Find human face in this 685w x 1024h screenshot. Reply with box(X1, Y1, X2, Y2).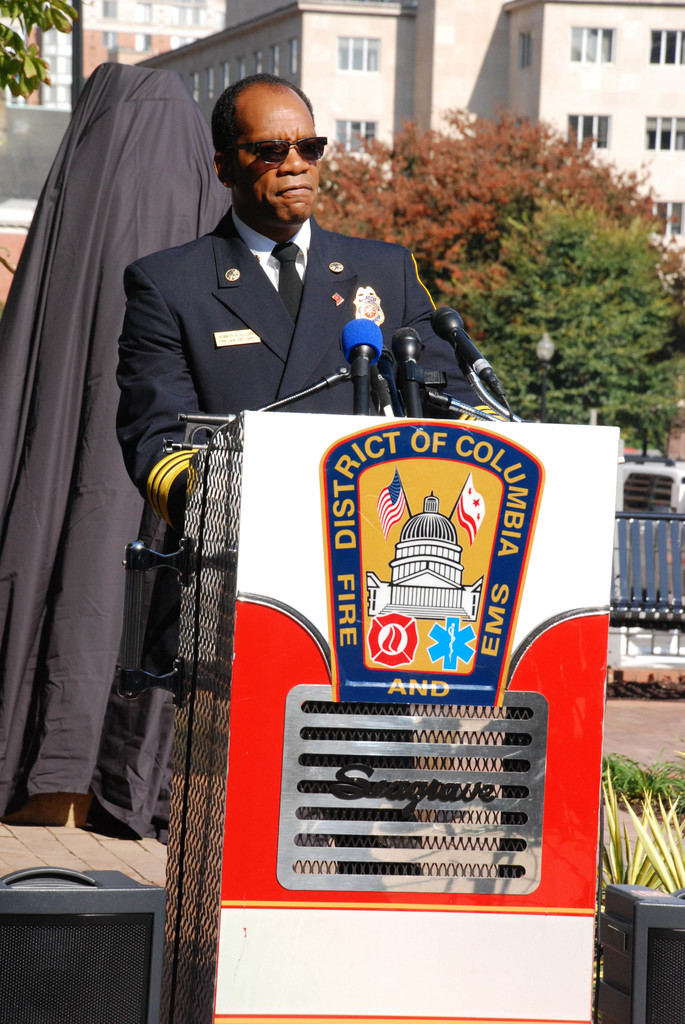
box(224, 84, 332, 230).
